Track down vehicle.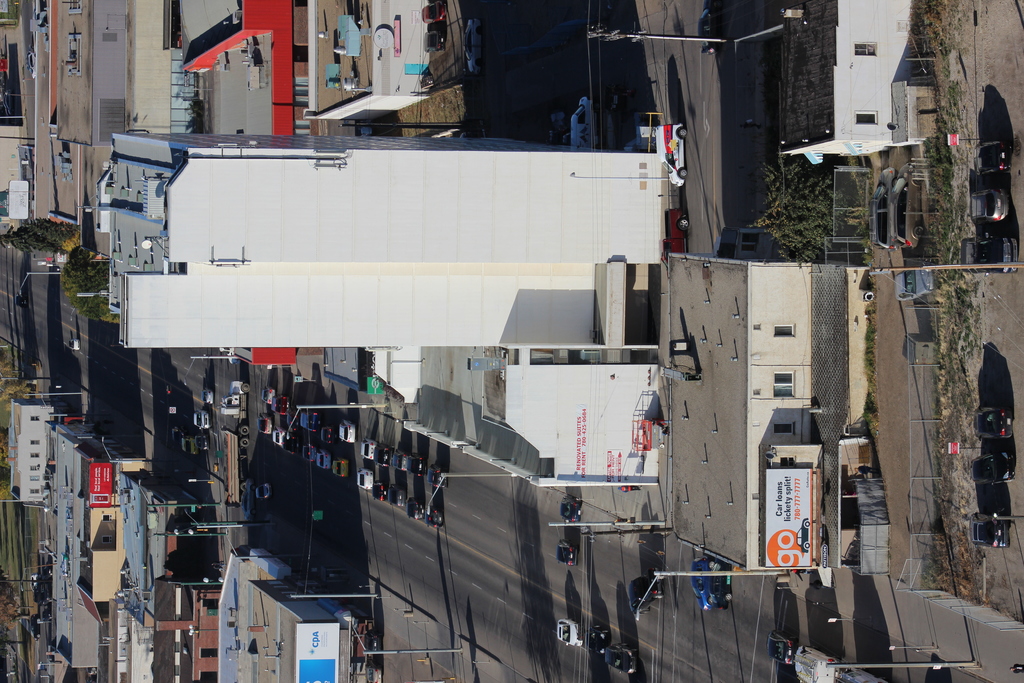
Tracked to [317, 447, 332, 473].
